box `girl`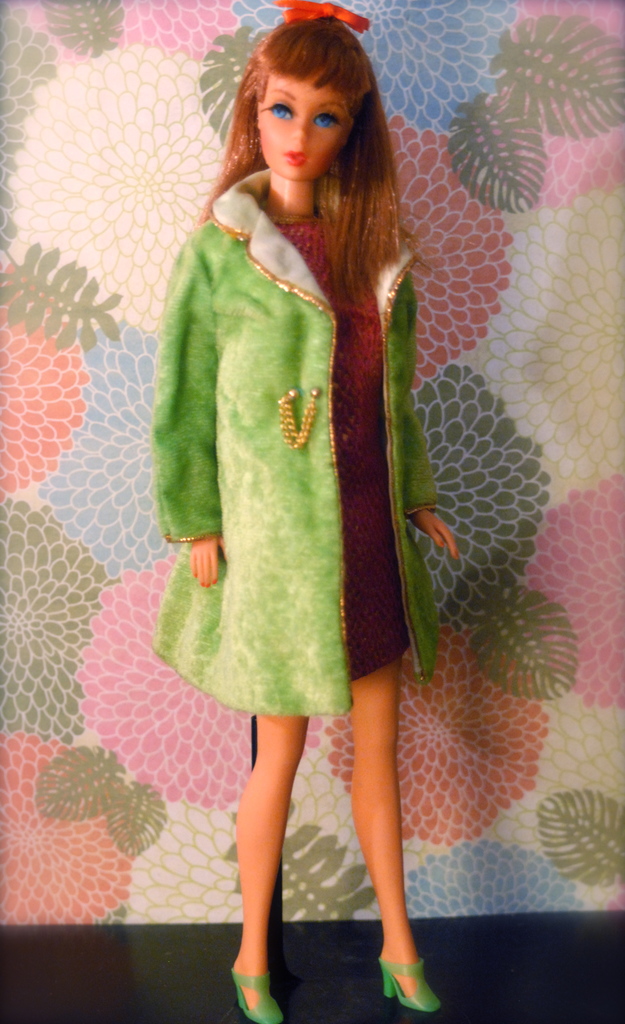
x1=152, y1=0, x2=462, y2=1023
